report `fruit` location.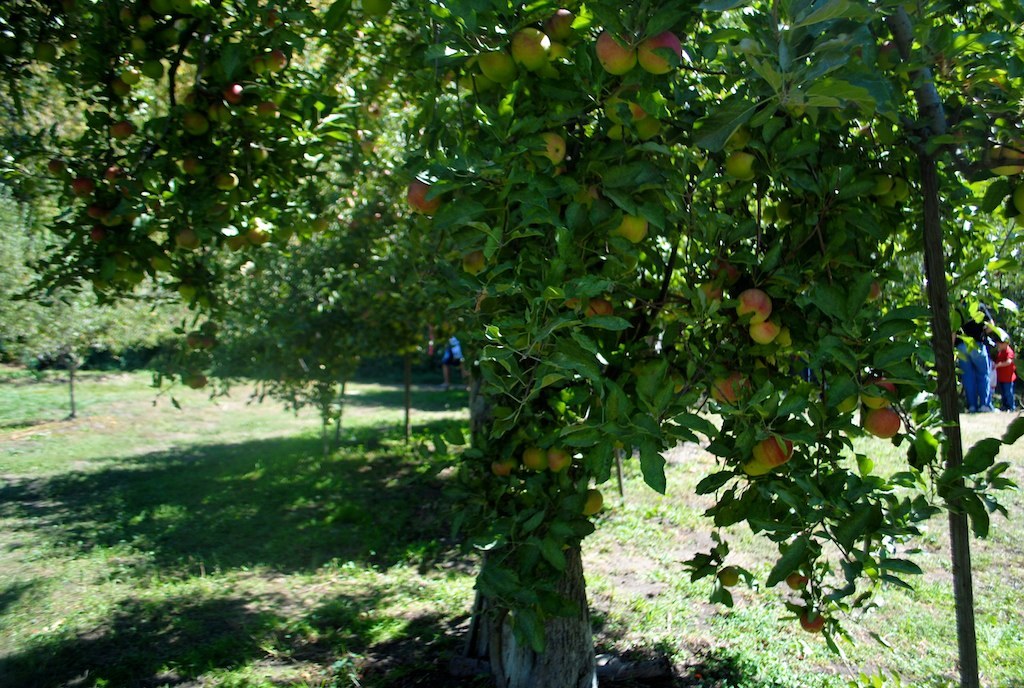
Report: box(544, 6, 581, 42).
